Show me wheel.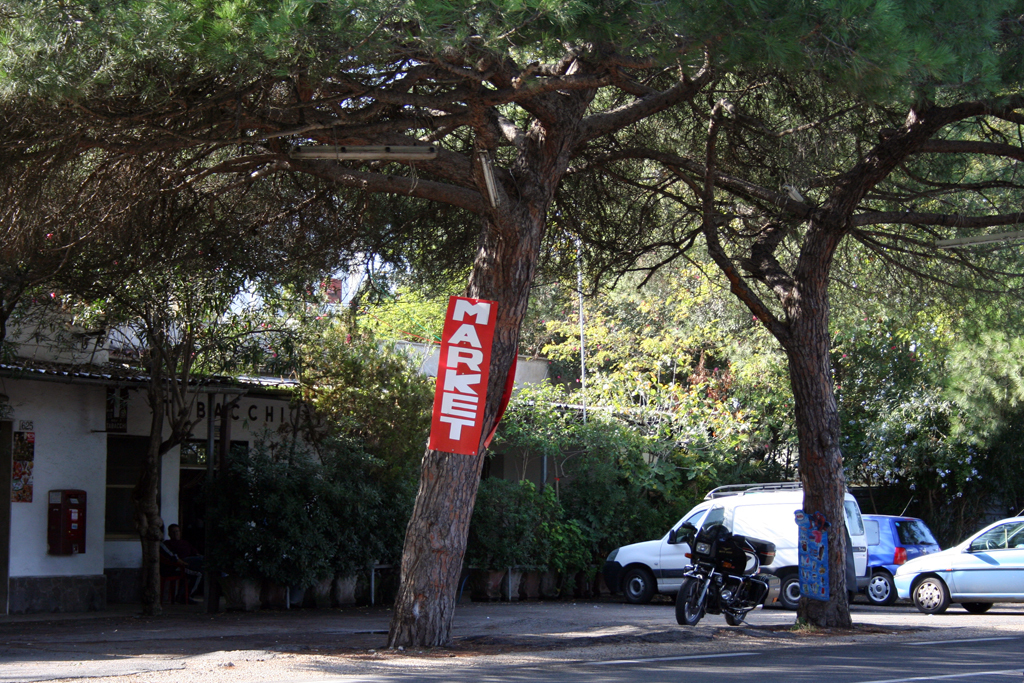
wheel is here: bbox(723, 598, 752, 624).
